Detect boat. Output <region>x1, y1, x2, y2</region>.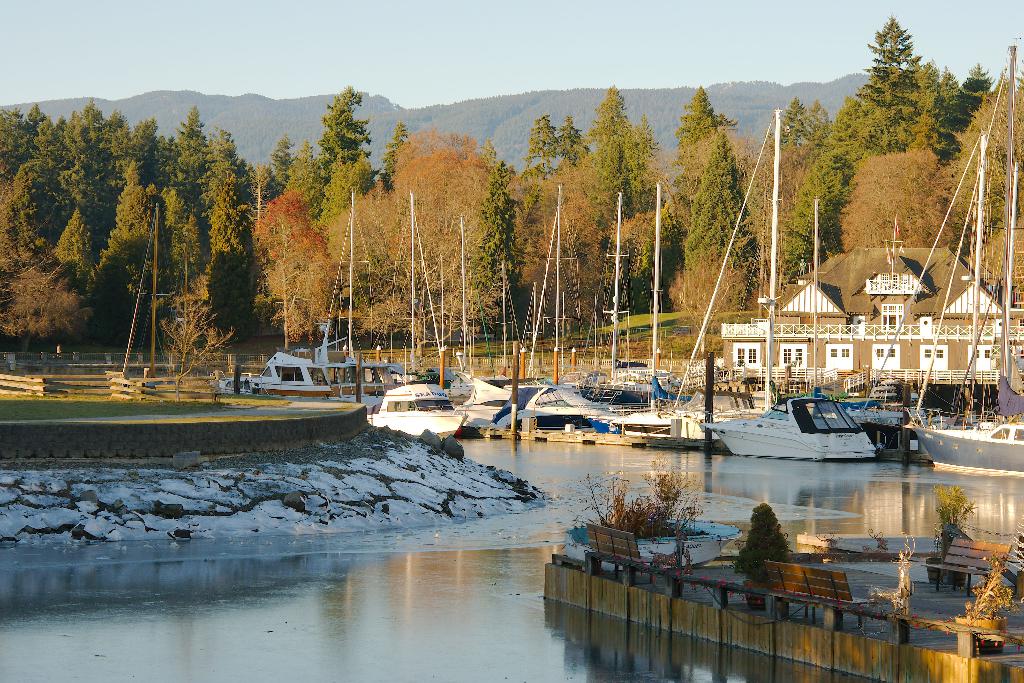
<region>465, 371, 506, 415</region>.
